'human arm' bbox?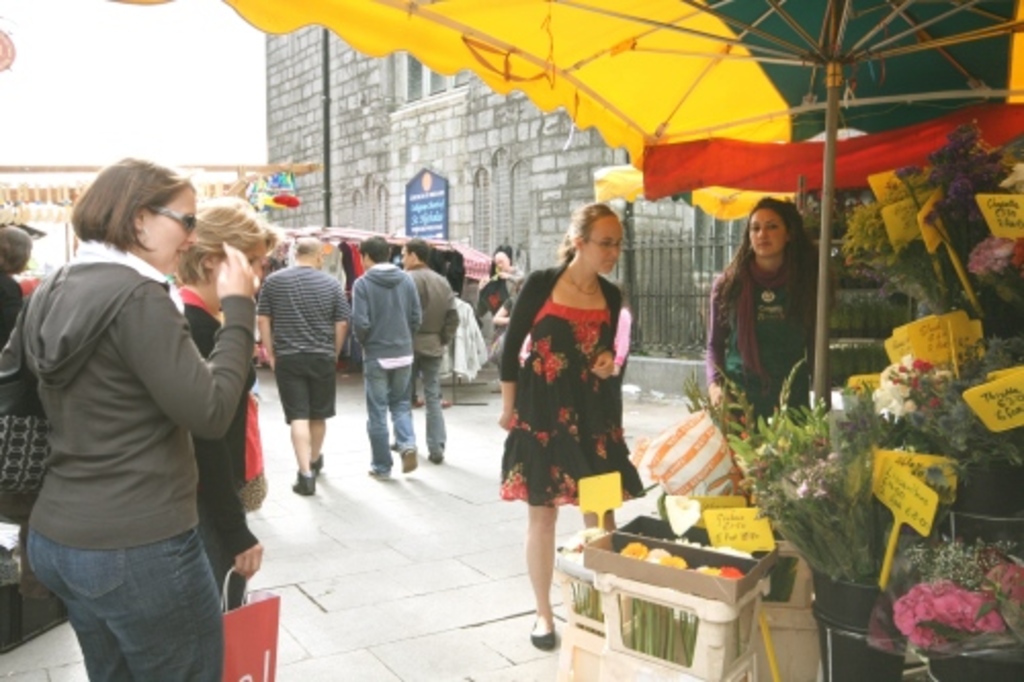
select_region(334, 283, 350, 354)
